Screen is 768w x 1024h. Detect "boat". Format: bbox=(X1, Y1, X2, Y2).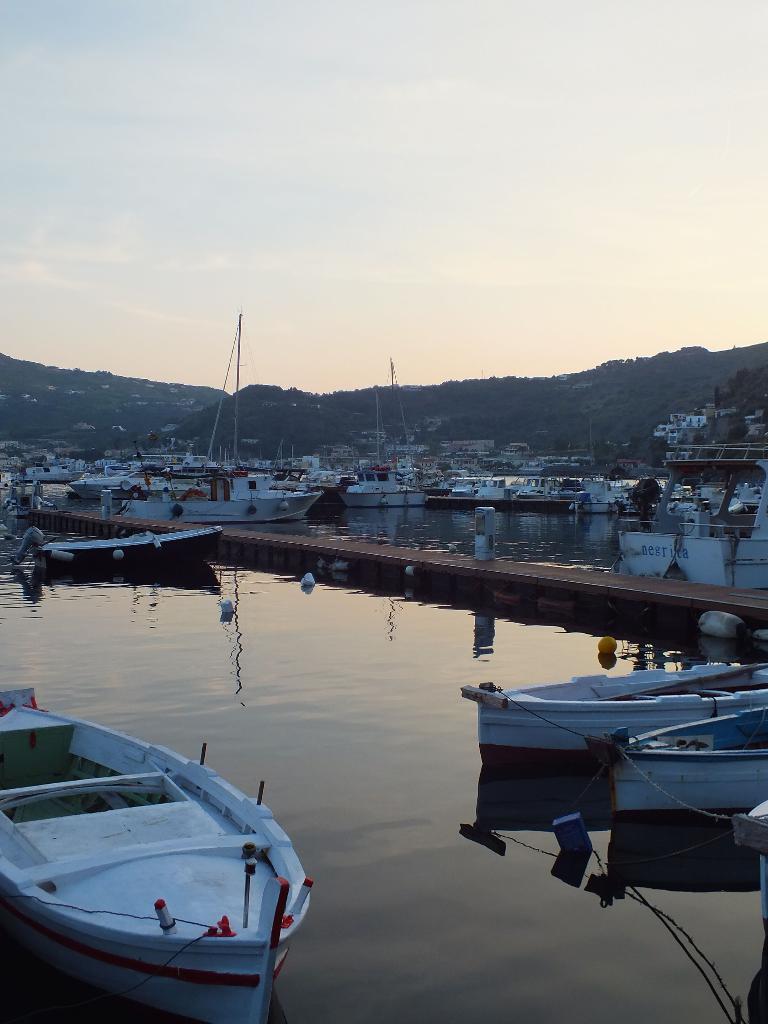
bbox=(15, 464, 84, 480).
